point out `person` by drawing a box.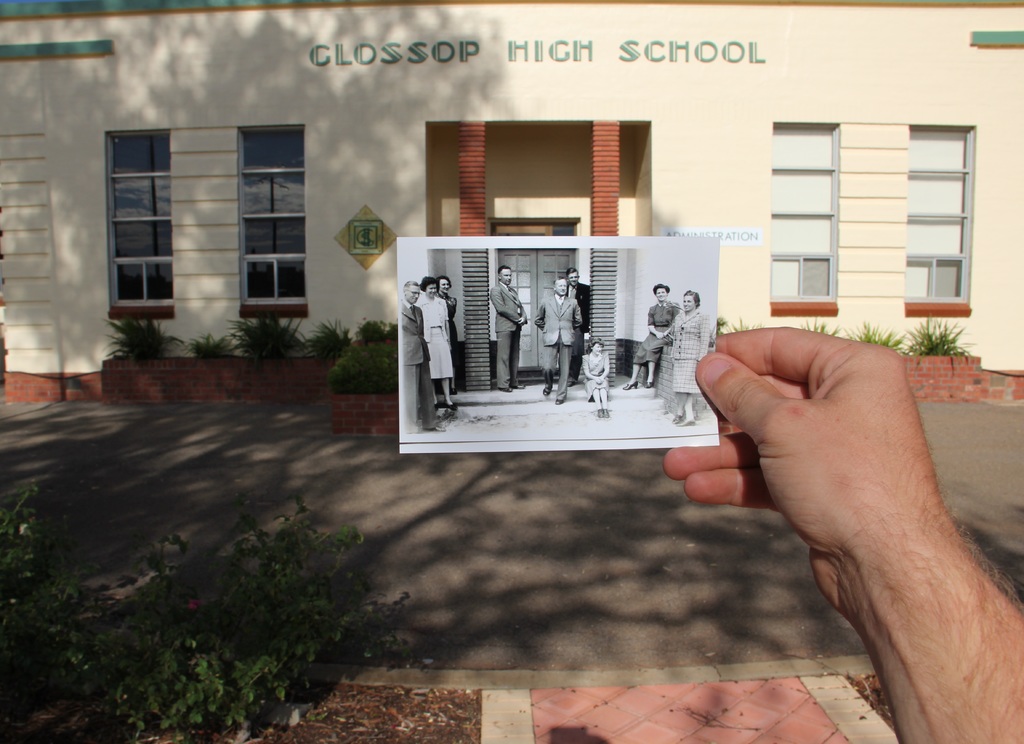
l=663, t=287, r=713, b=429.
